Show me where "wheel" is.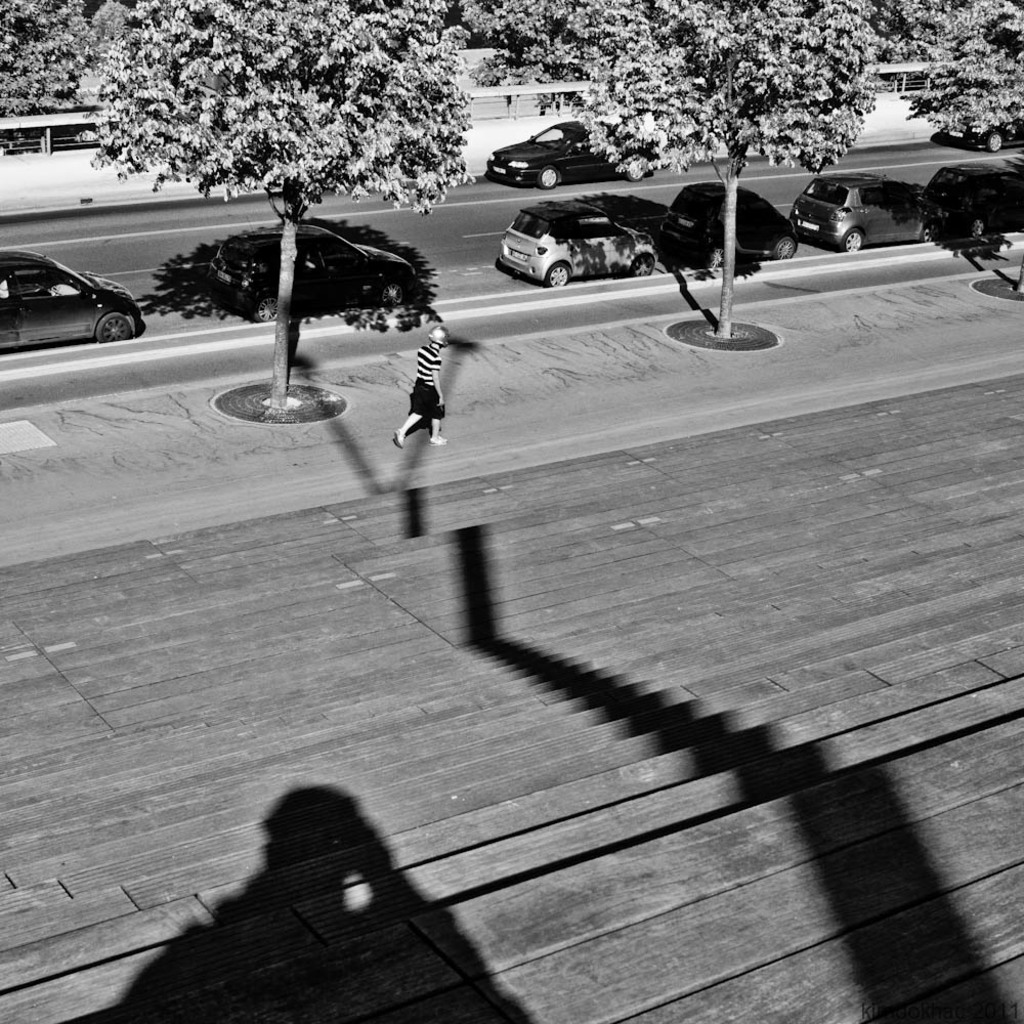
"wheel" is at {"left": 988, "top": 132, "right": 1002, "bottom": 152}.
